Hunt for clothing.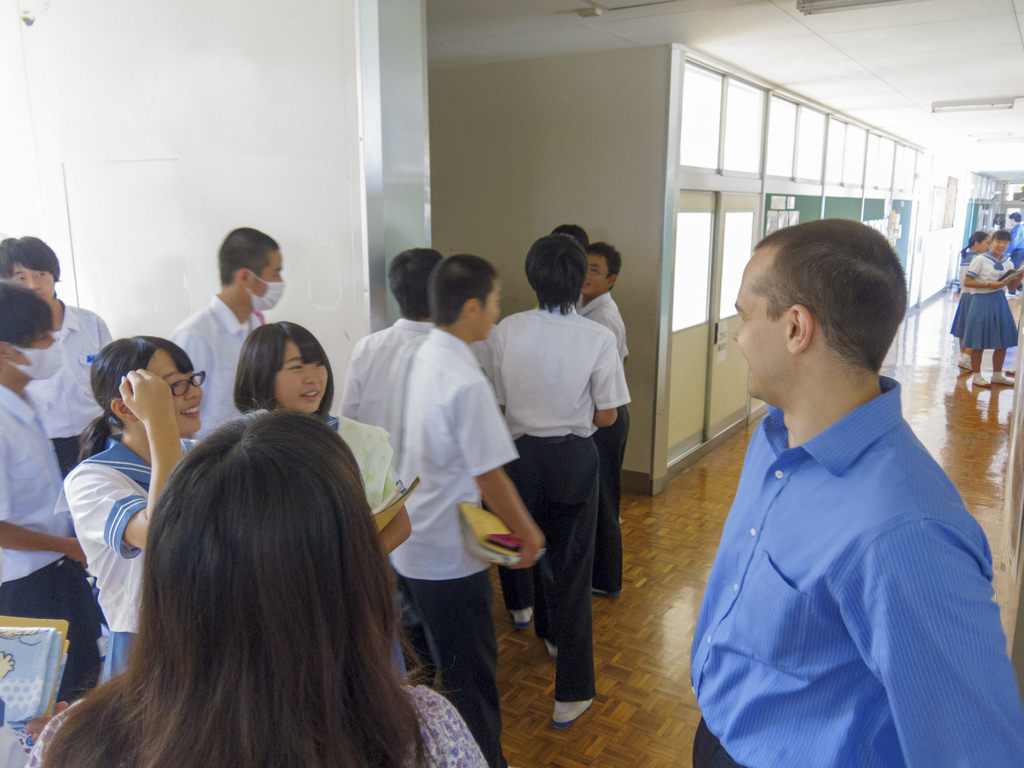
Hunted down at bbox(952, 250, 1019, 378).
